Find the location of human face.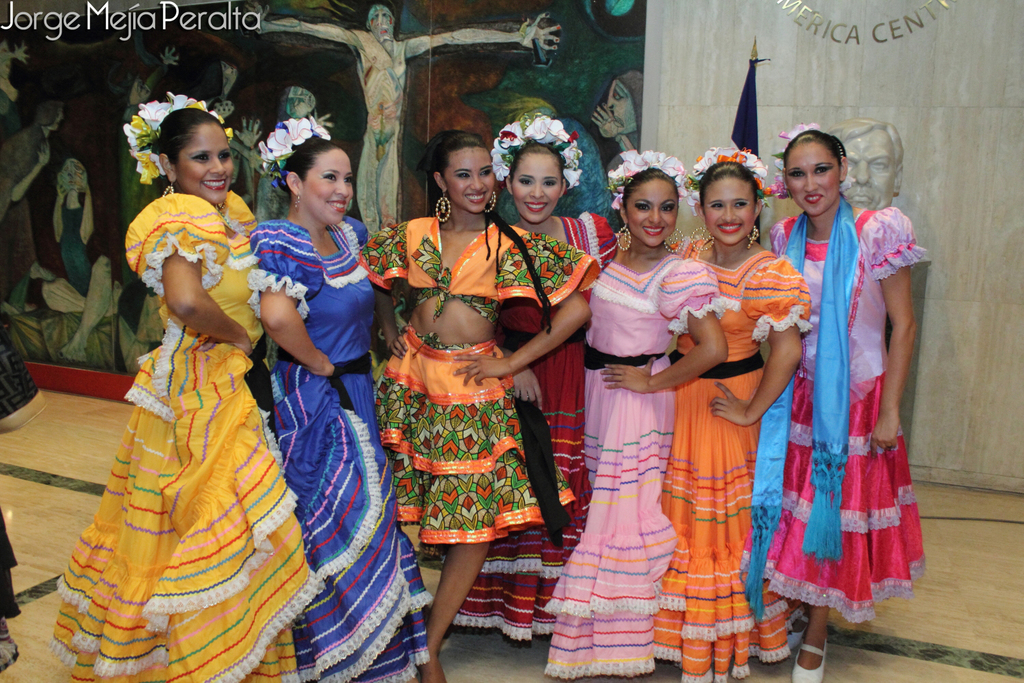
Location: crop(630, 176, 679, 247).
